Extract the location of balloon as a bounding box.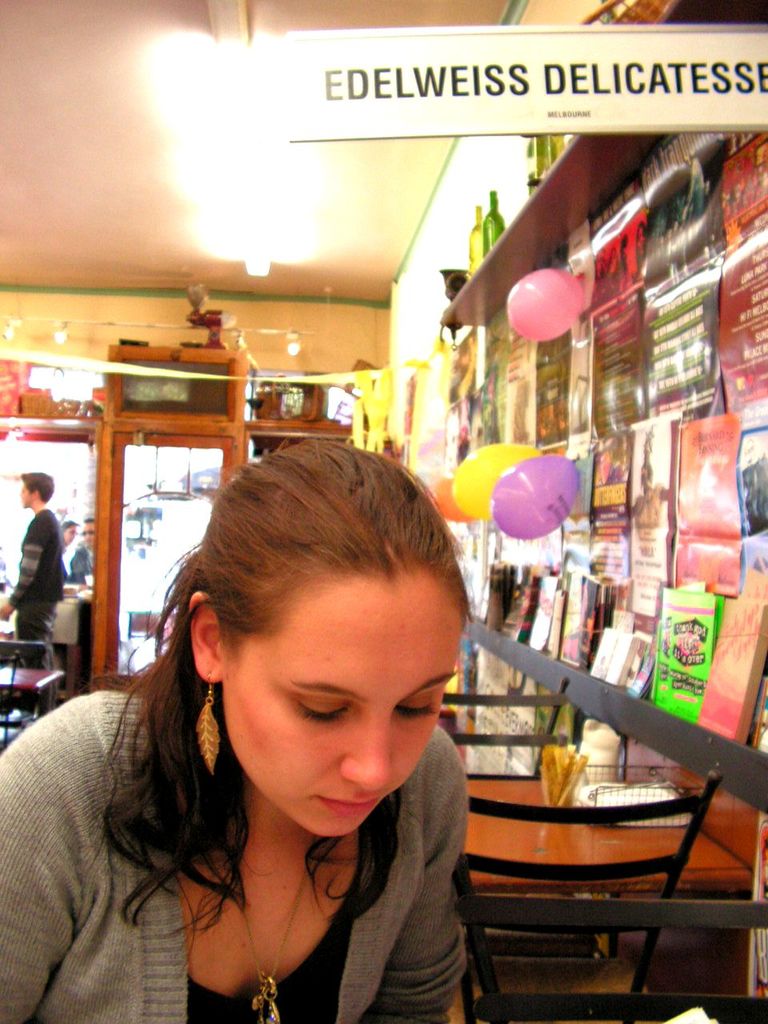
508 268 589 342.
